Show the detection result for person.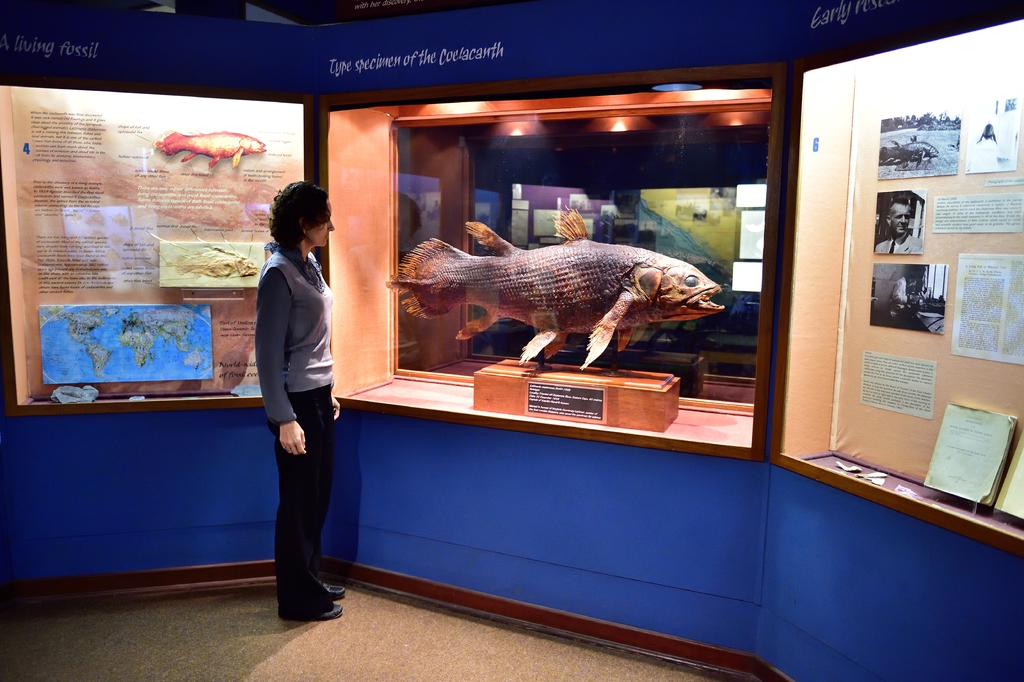
box(887, 272, 922, 322).
